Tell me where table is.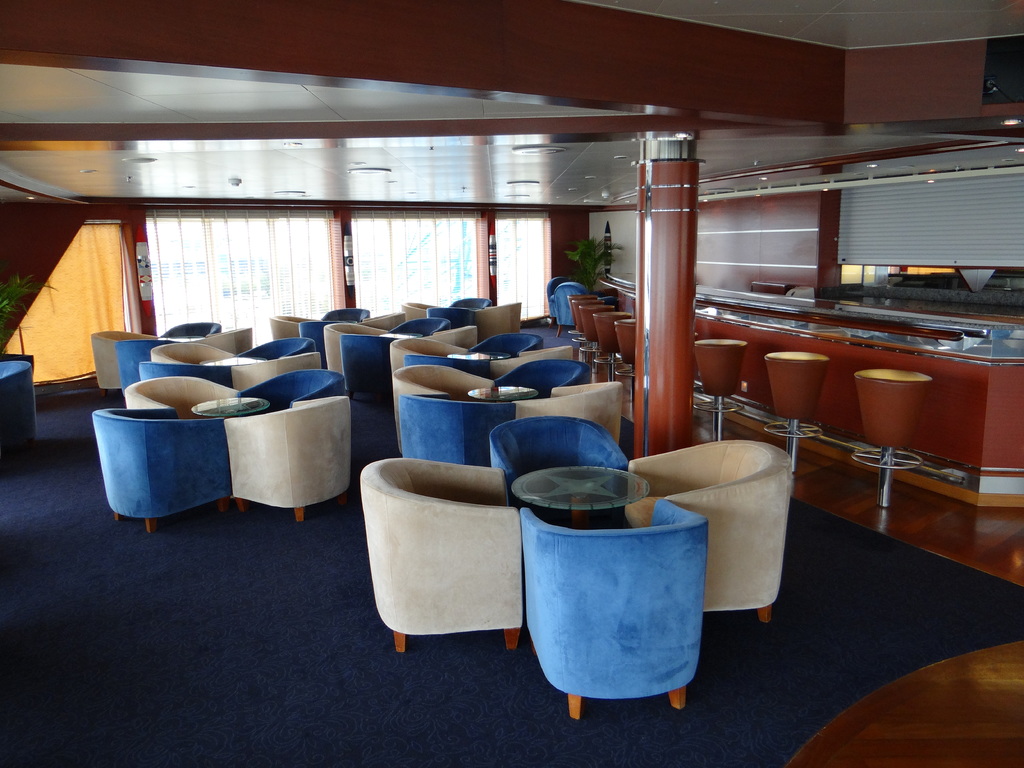
table is at (x1=378, y1=331, x2=422, y2=338).
